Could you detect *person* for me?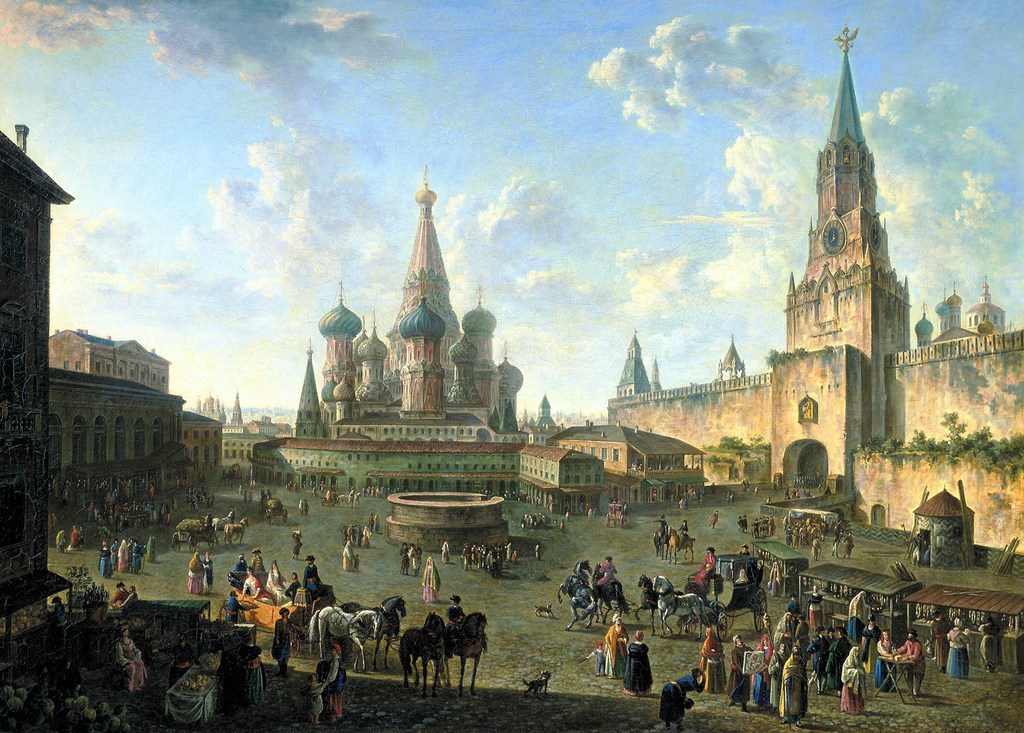
Detection result: 186 552 209 591.
